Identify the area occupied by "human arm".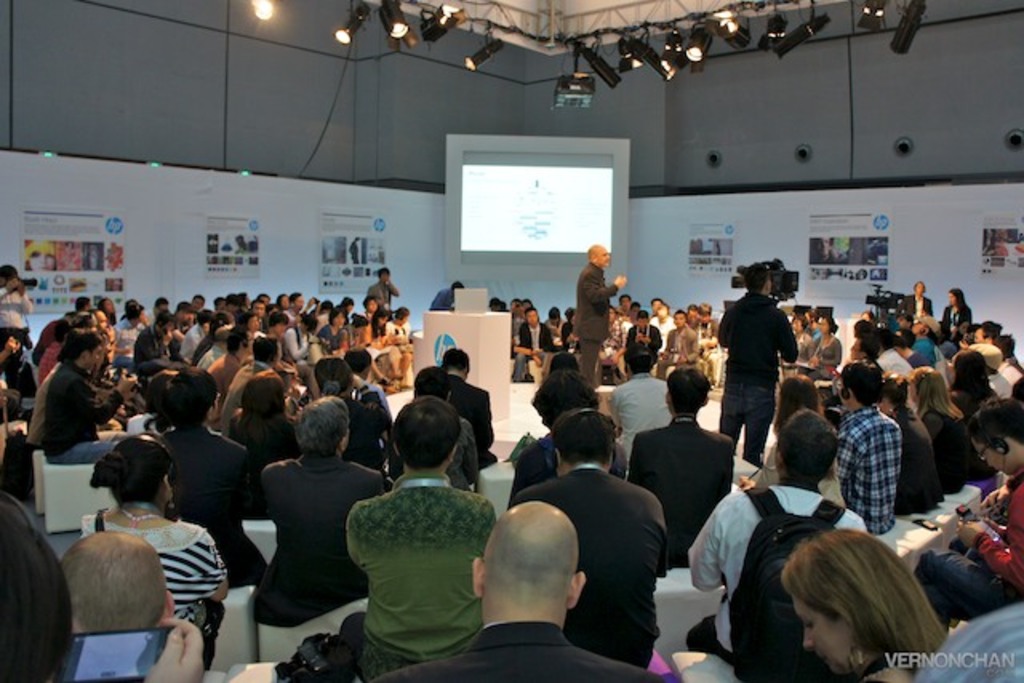
Area: (x1=842, y1=421, x2=859, y2=480).
